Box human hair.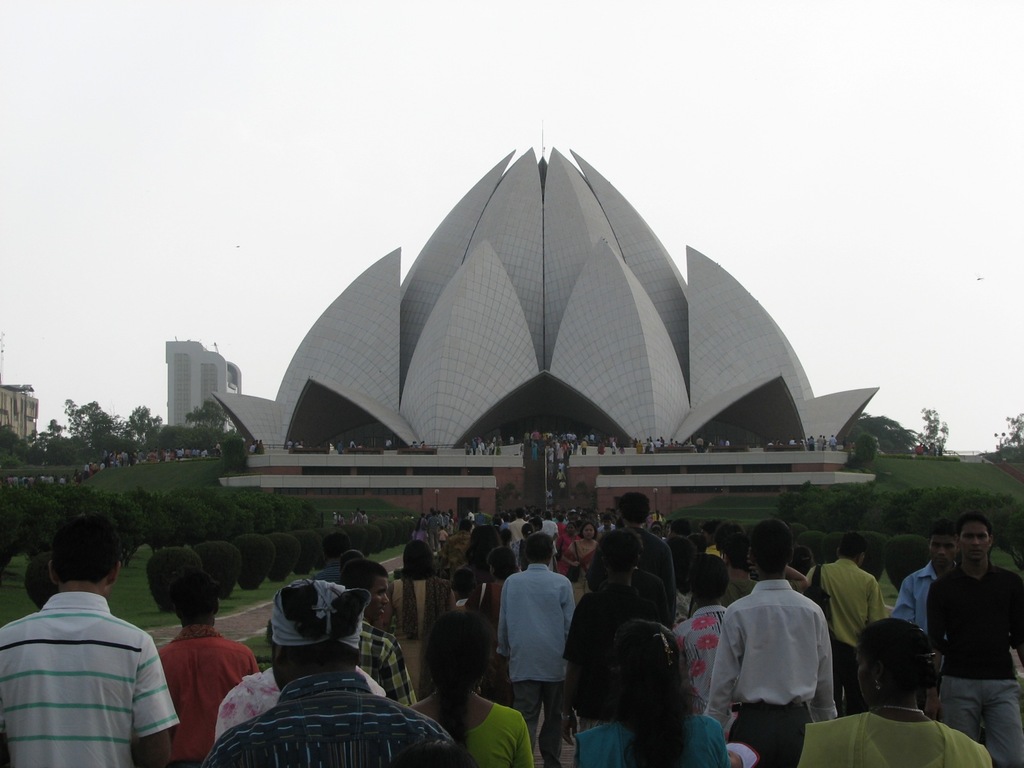
BBox(721, 532, 748, 569).
